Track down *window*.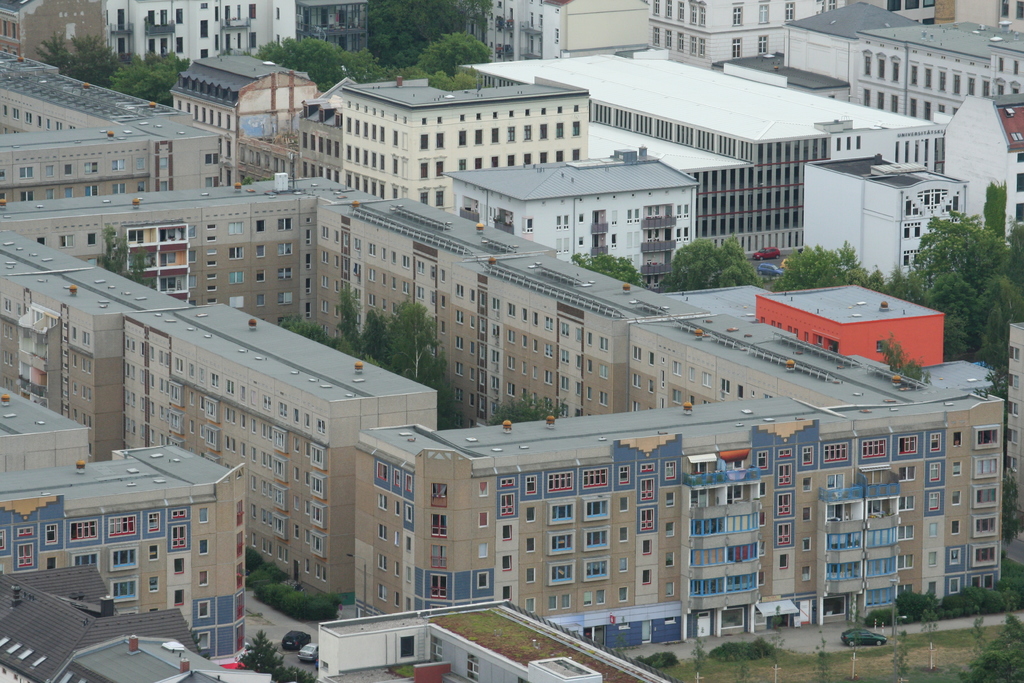
Tracked to (x1=867, y1=555, x2=895, y2=577).
